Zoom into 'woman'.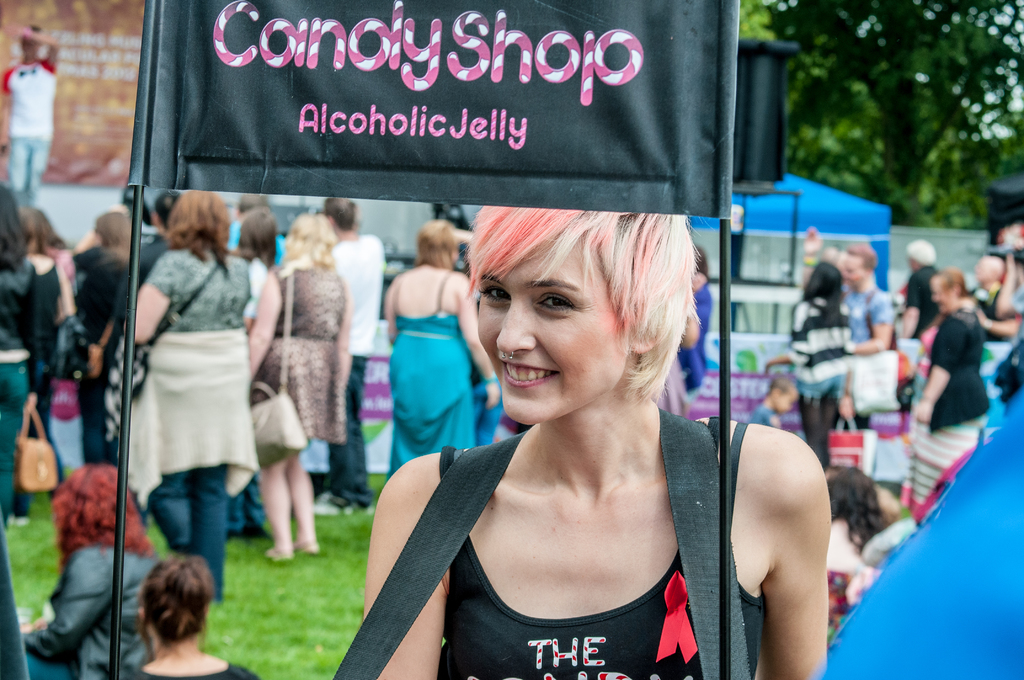
Zoom target: 226, 202, 282, 531.
